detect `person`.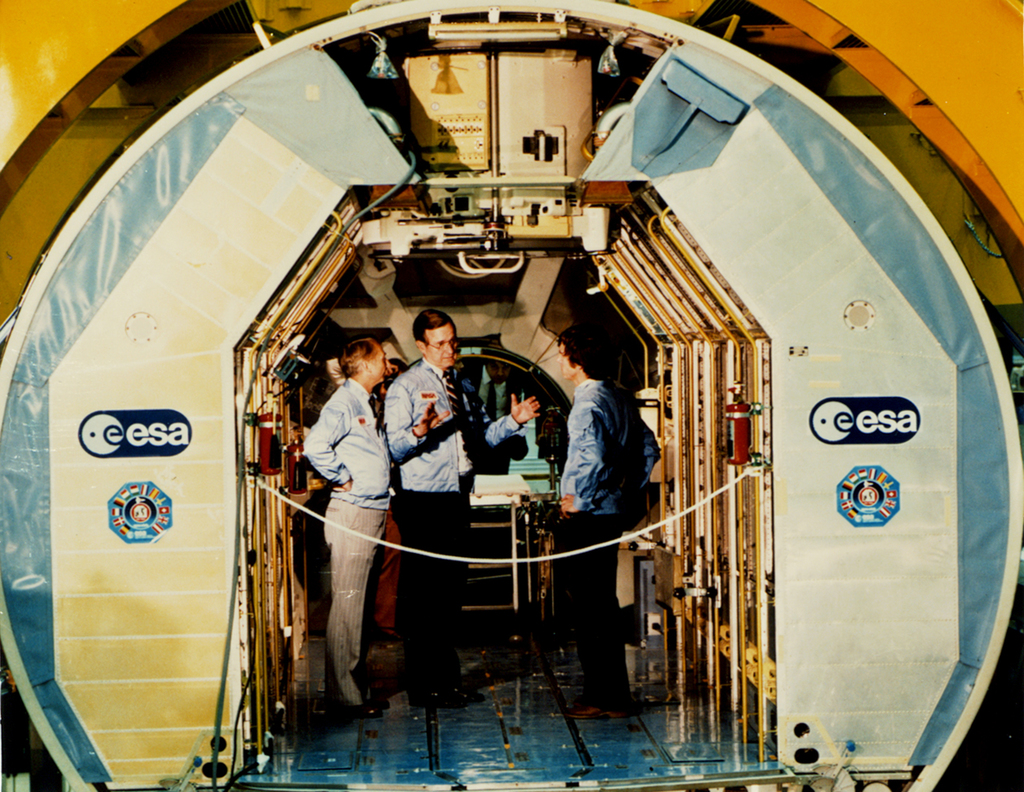
Detected at 458, 339, 532, 469.
